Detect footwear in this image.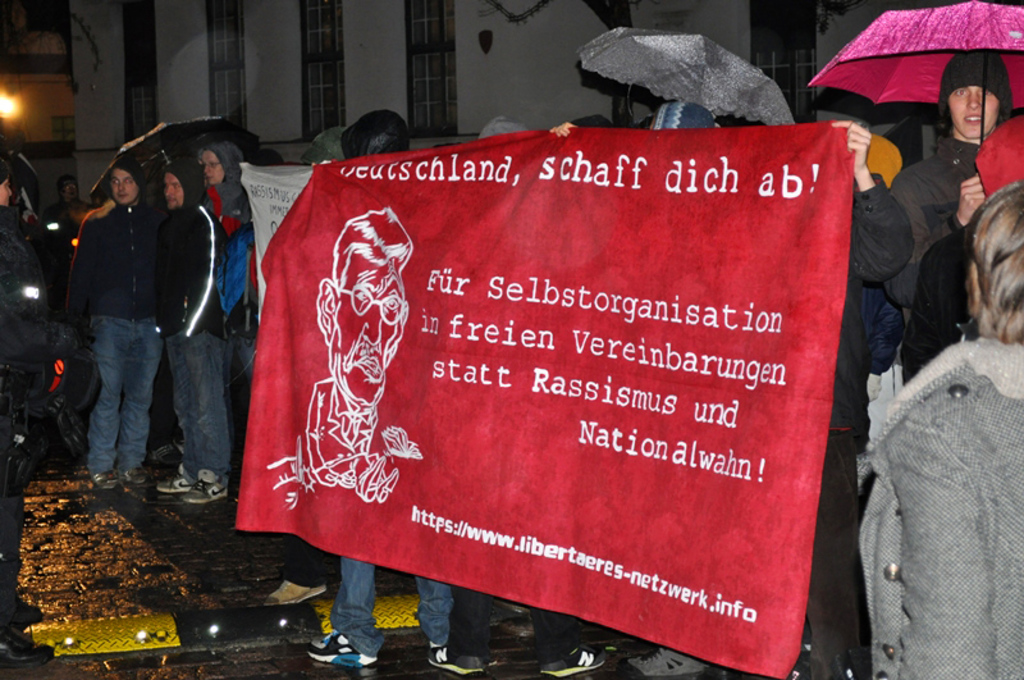
Detection: x1=88, y1=469, x2=120, y2=490.
